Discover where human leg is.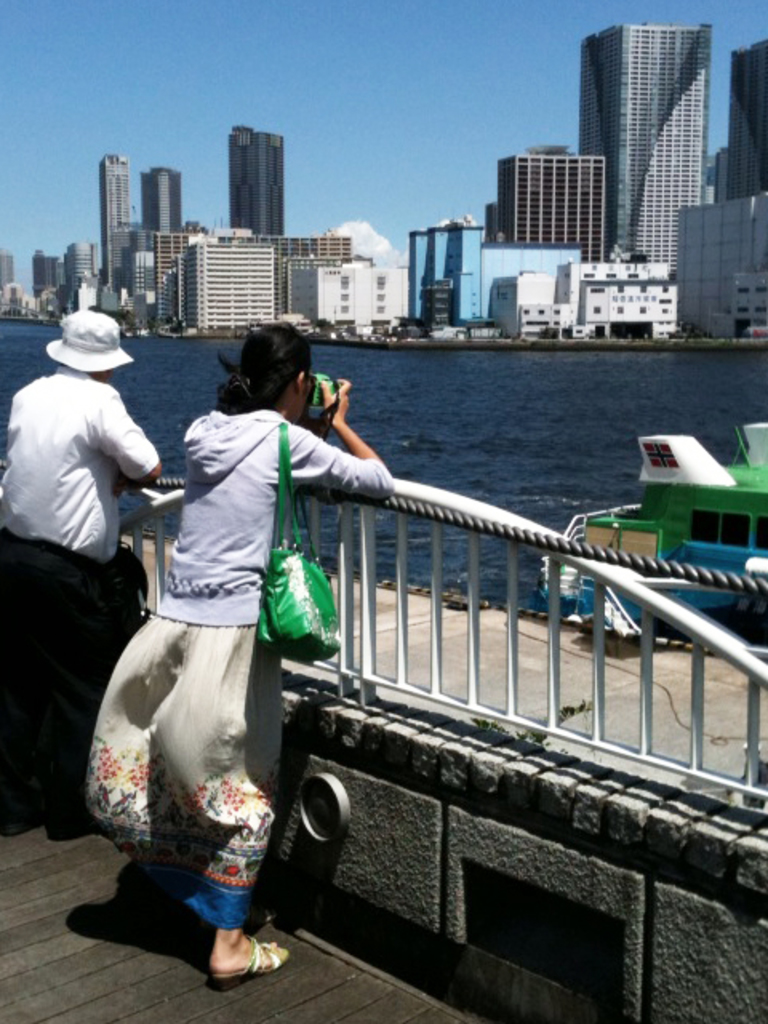
Discovered at [left=0, top=533, right=38, bottom=832].
